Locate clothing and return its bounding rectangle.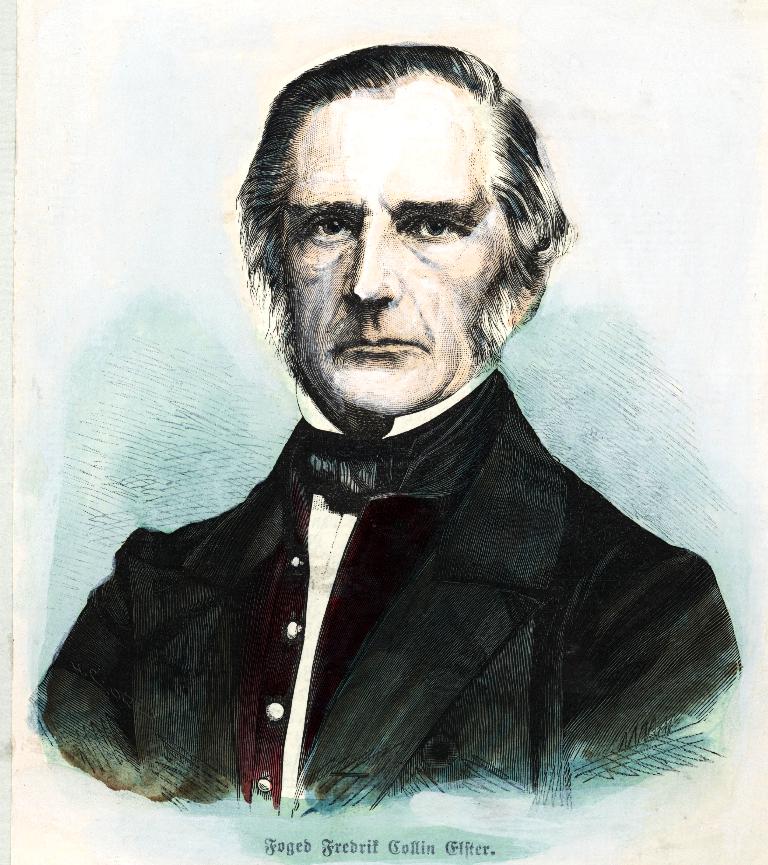
<bbox>85, 262, 699, 834</bbox>.
